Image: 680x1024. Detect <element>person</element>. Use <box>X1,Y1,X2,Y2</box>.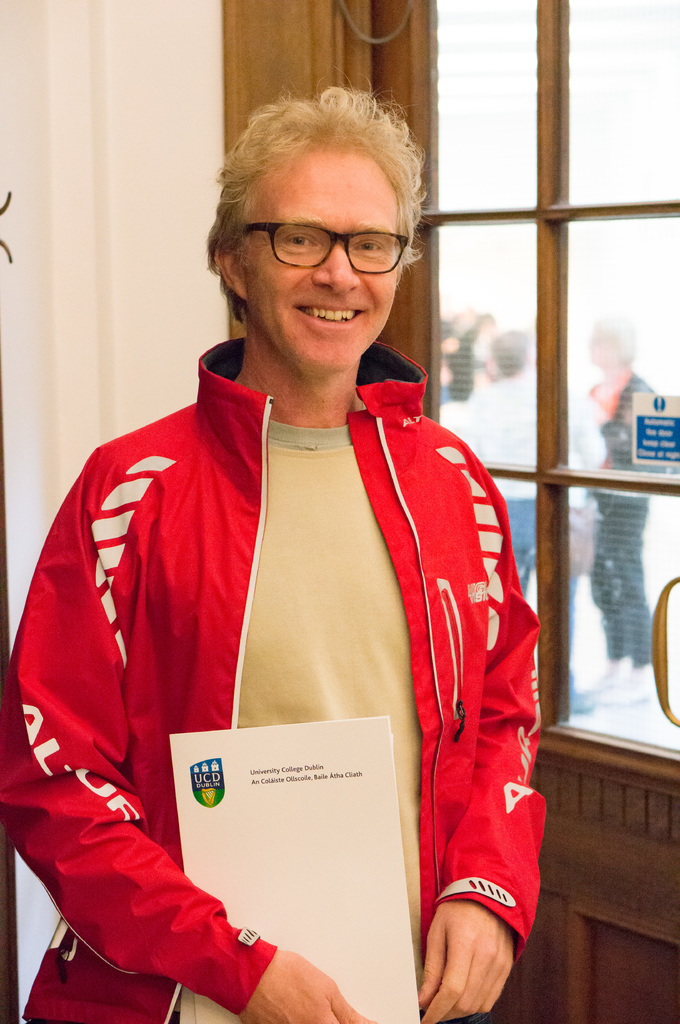
<box>463,330,619,715</box>.
